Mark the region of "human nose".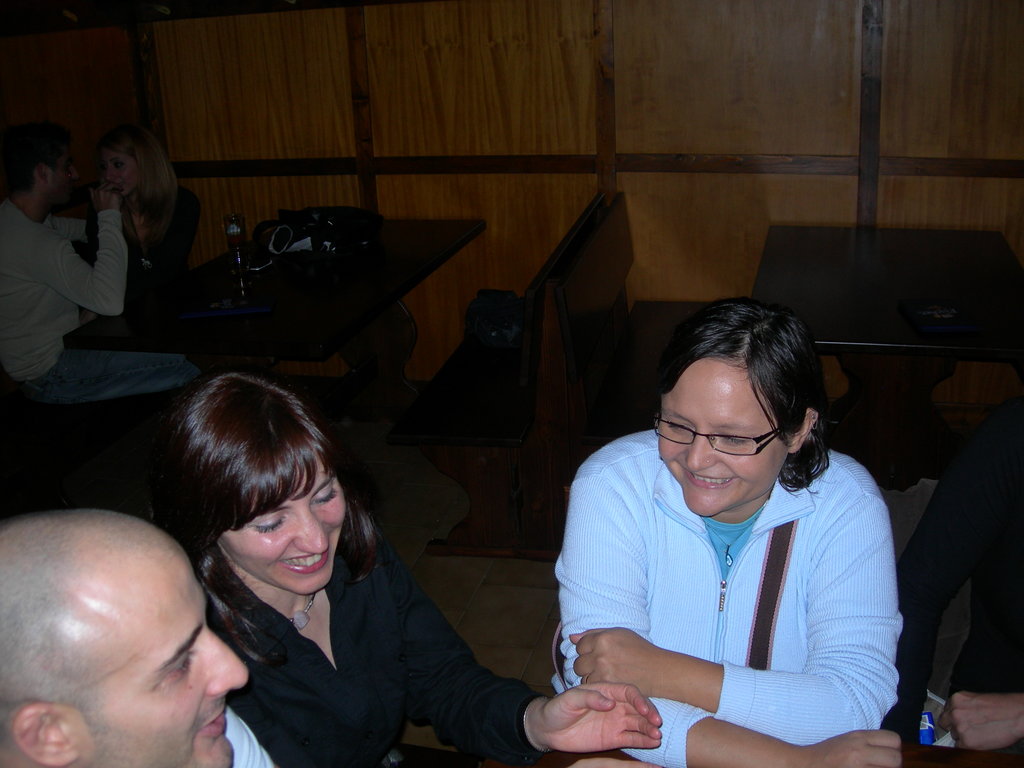
Region: {"left": 204, "top": 626, "right": 248, "bottom": 688}.
